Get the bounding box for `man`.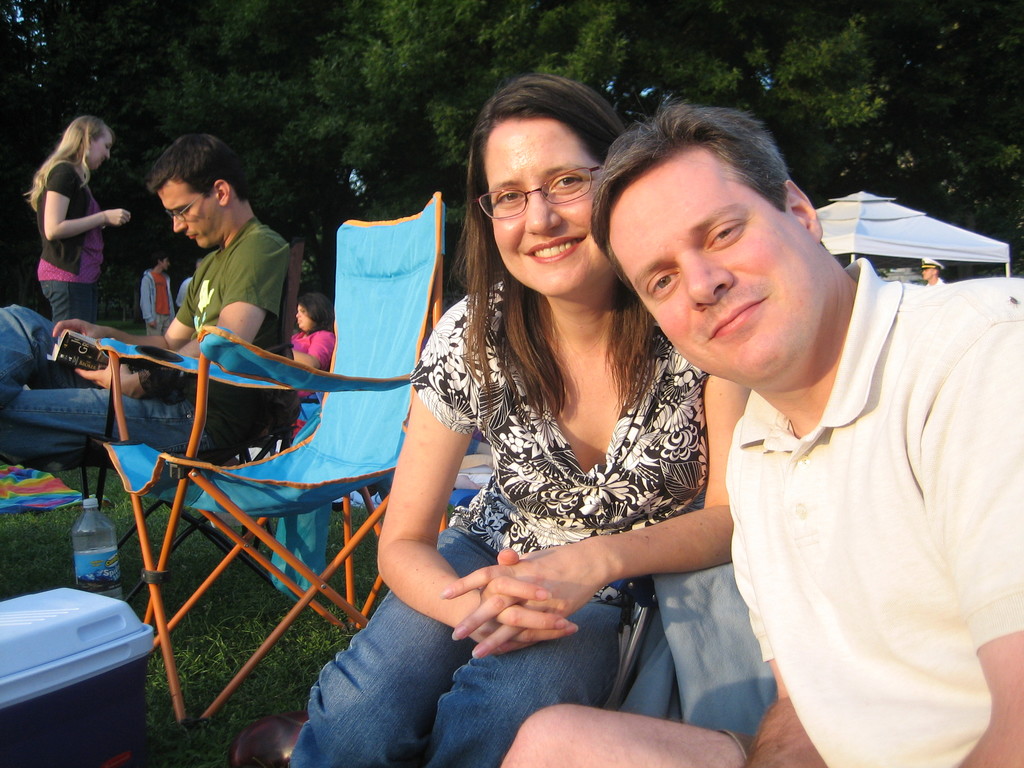
(x1=136, y1=259, x2=179, y2=344).
